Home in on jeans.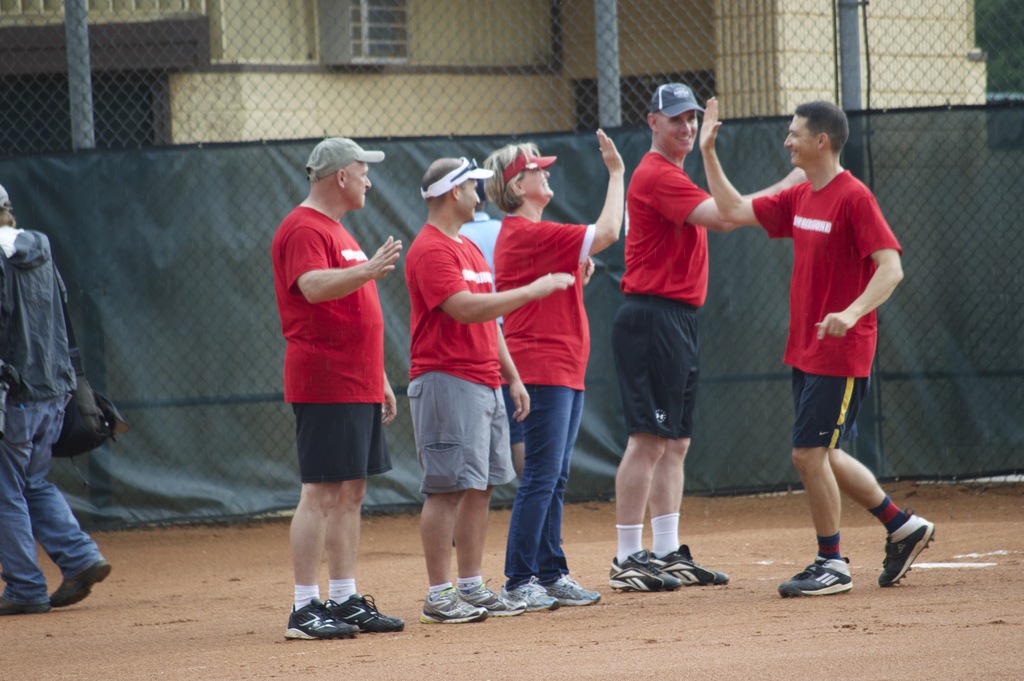
Homed in at 0:388:107:605.
